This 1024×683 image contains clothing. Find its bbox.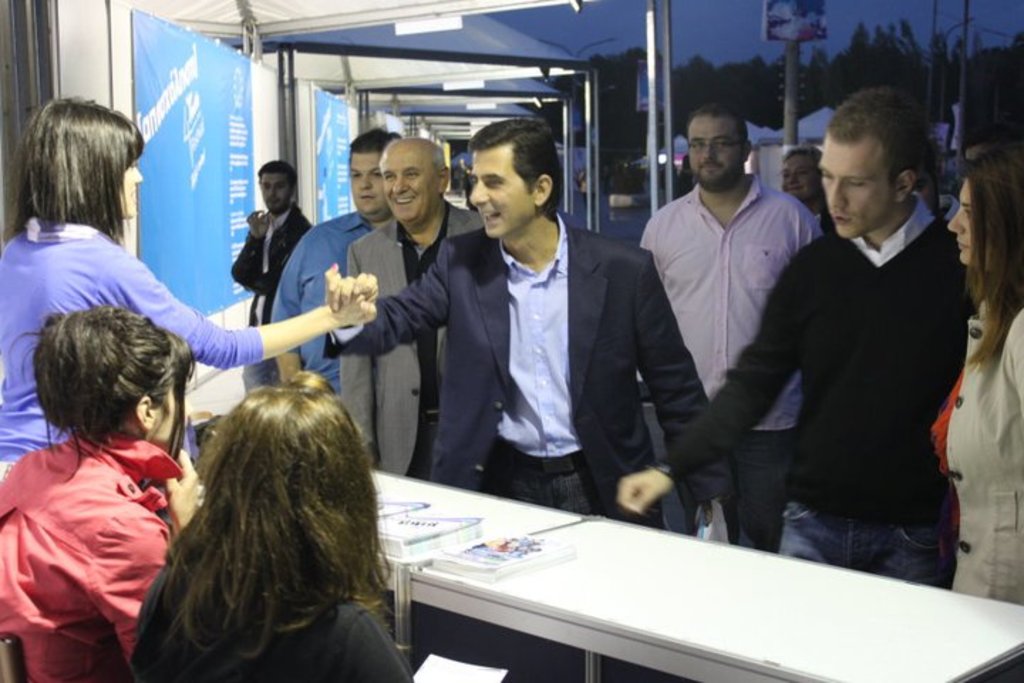
x1=132 y1=555 x2=421 y2=682.
